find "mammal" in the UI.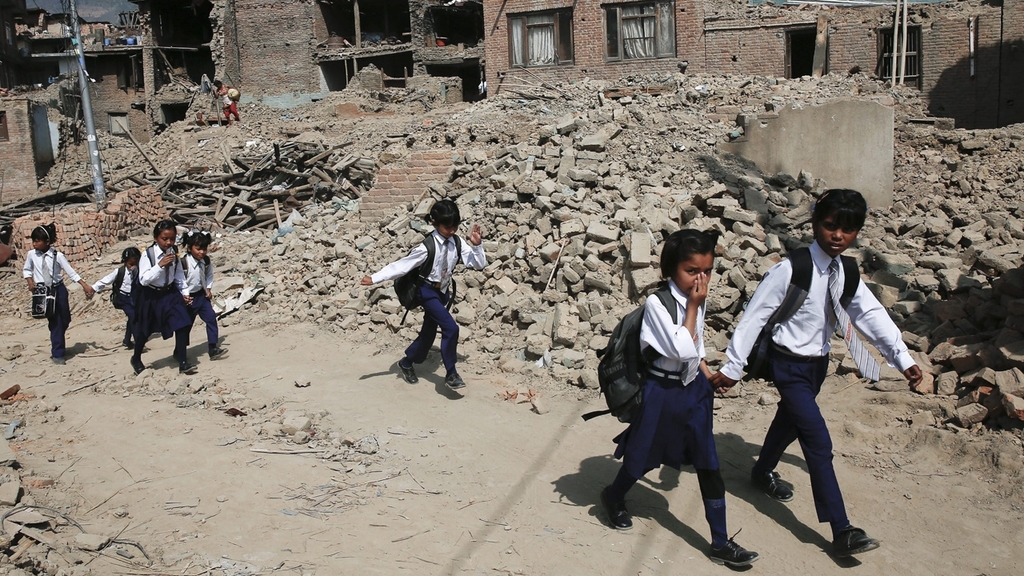
UI element at [362, 199, 488, 392].
